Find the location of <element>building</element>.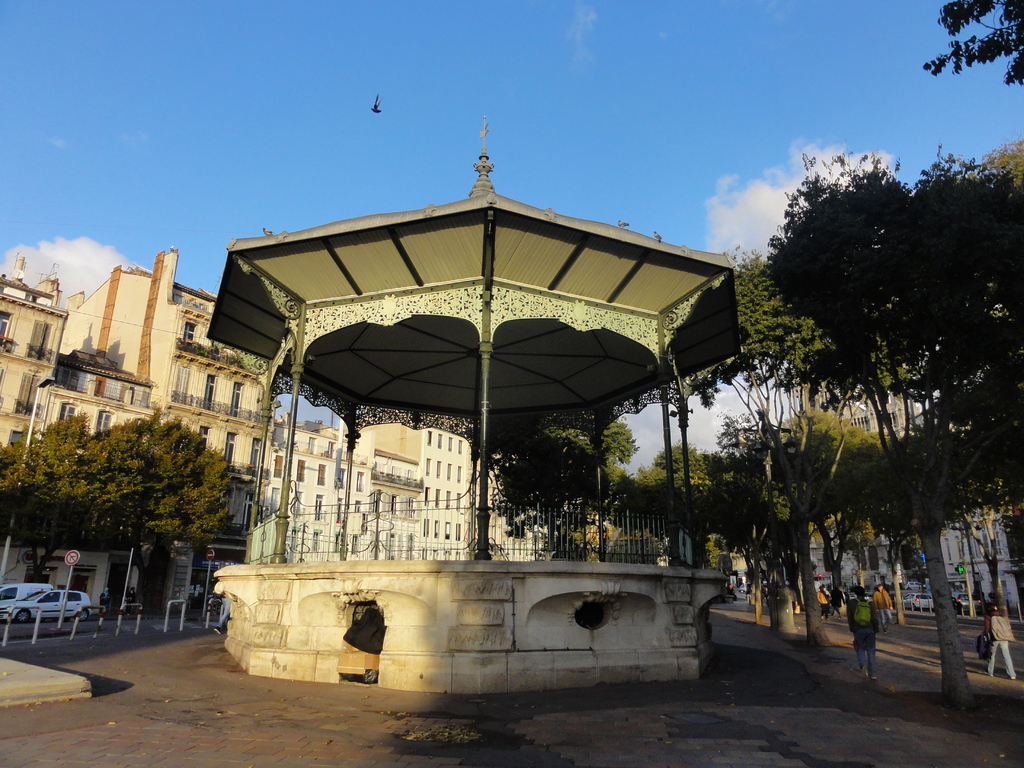
Location: 796, 373, 1023, 616.
